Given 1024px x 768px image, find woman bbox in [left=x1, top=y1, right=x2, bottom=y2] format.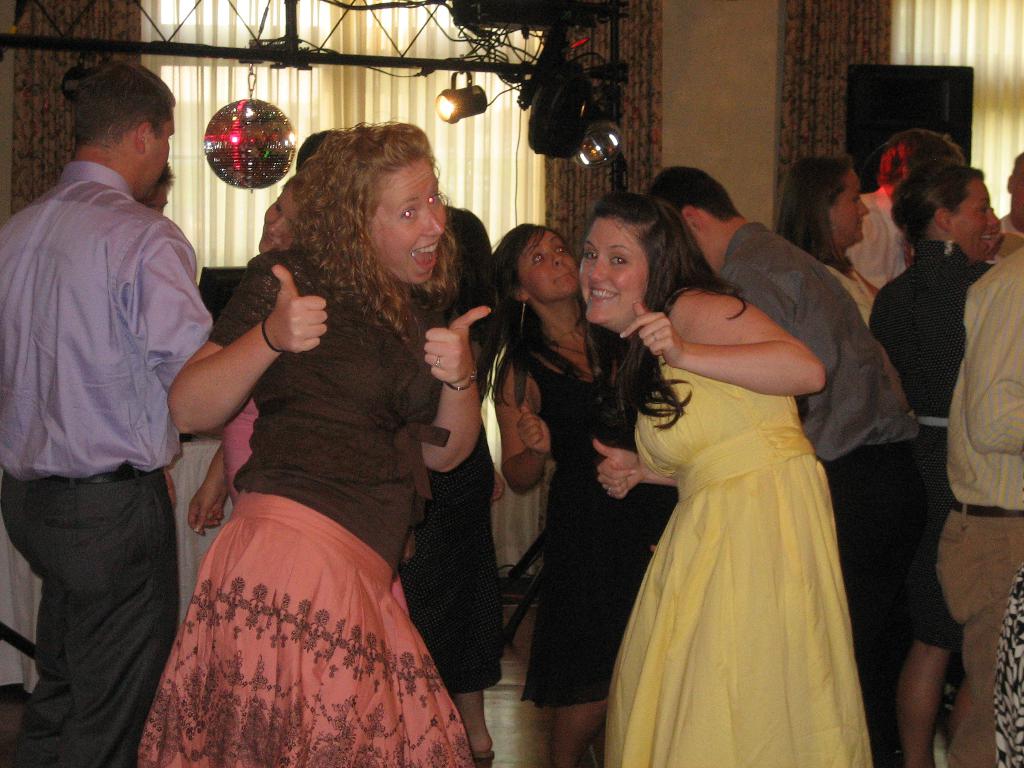
[left=778, top=153, right=900, bottom=329].
